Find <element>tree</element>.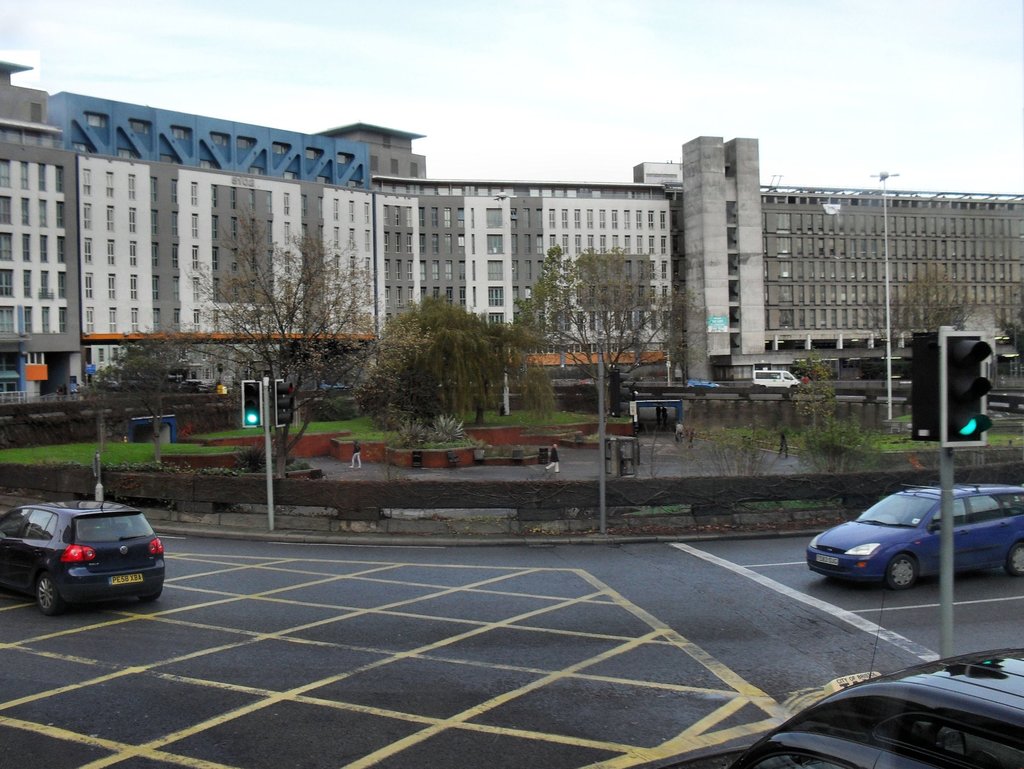
pyautogui.locateOnScreen(530, 221, 705, 413).
